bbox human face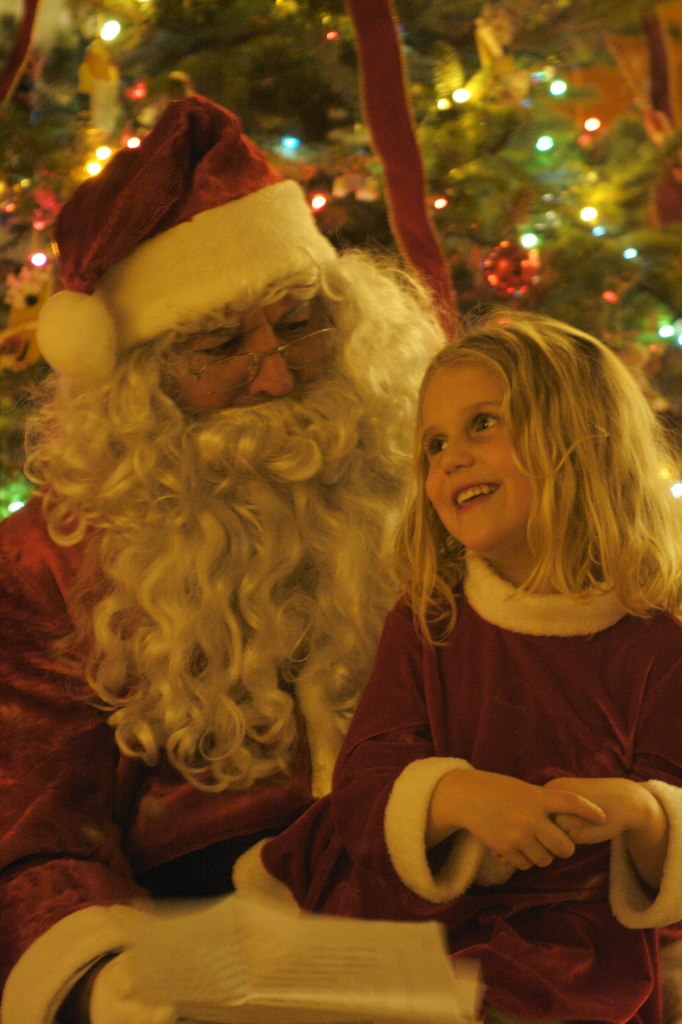
[x1=164, y1=292, x2=348, y2=472]
